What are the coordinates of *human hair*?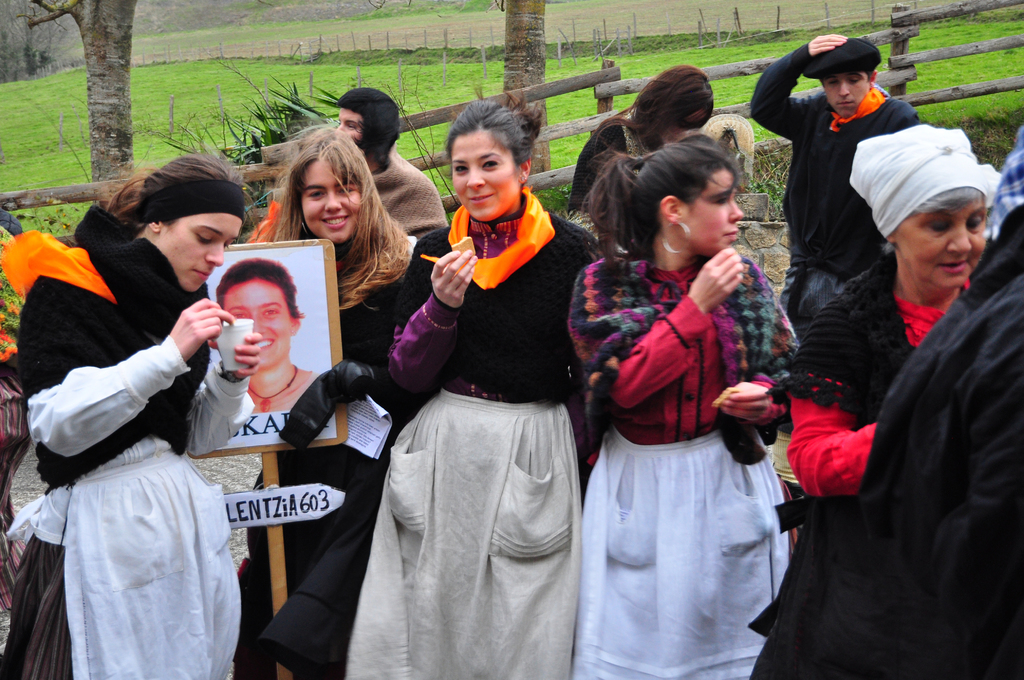
Rect(447, 84, 542, 174).
